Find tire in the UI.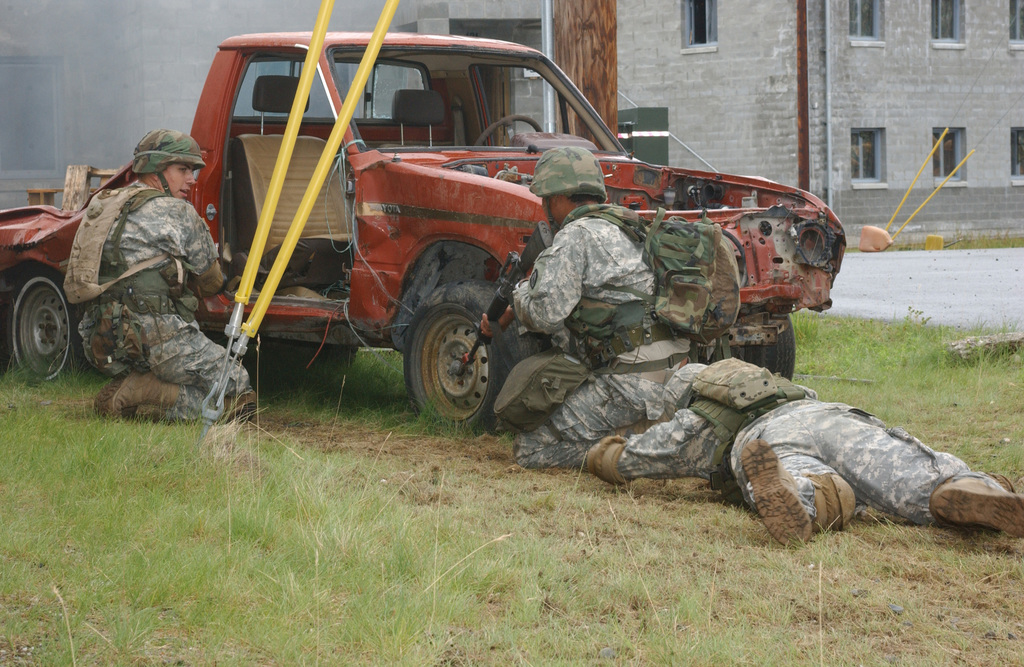
UI element at pyautogui.locateOnScreen(740, 313, 797, 382).
